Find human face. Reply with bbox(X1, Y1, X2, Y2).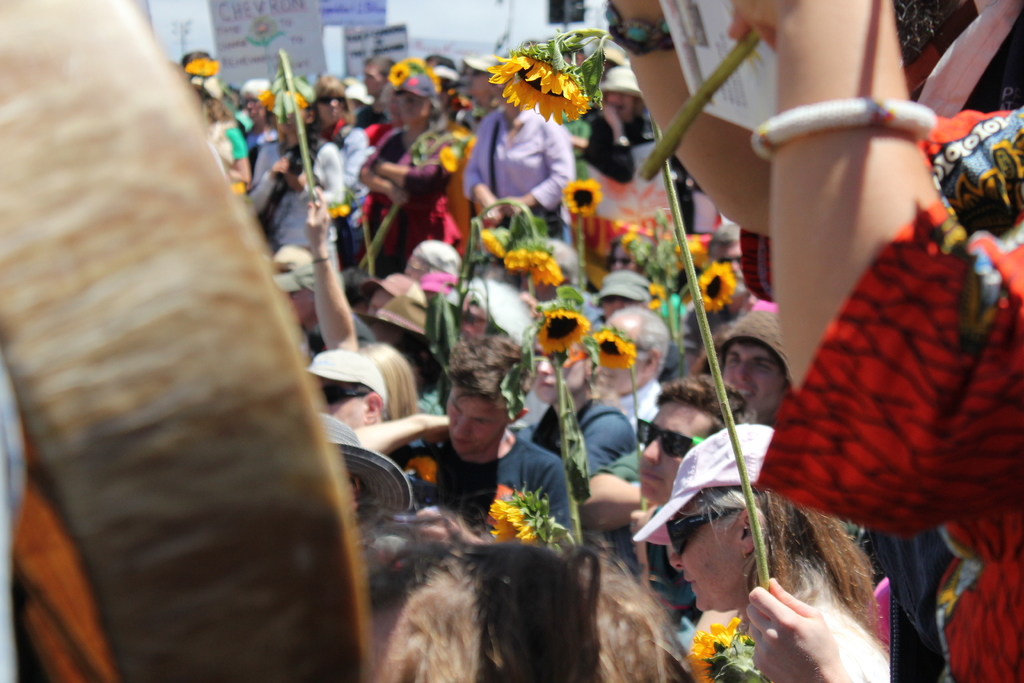
bbox(720, 343, 794, 427).
